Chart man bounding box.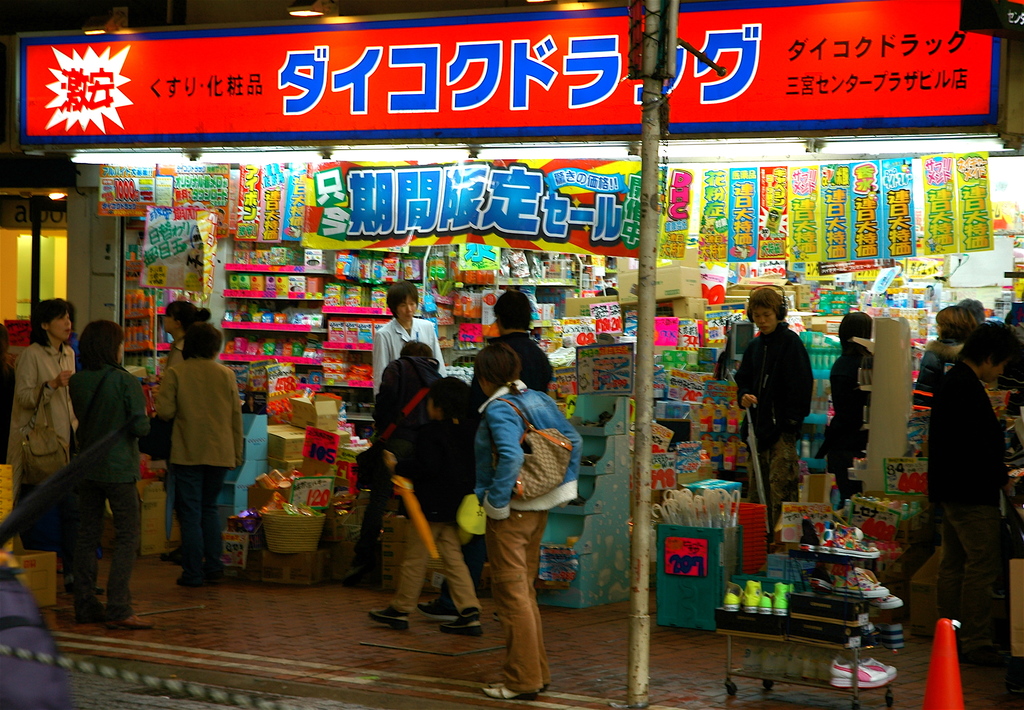
Charted: left=474, top=299, right=550, bottom=398.
